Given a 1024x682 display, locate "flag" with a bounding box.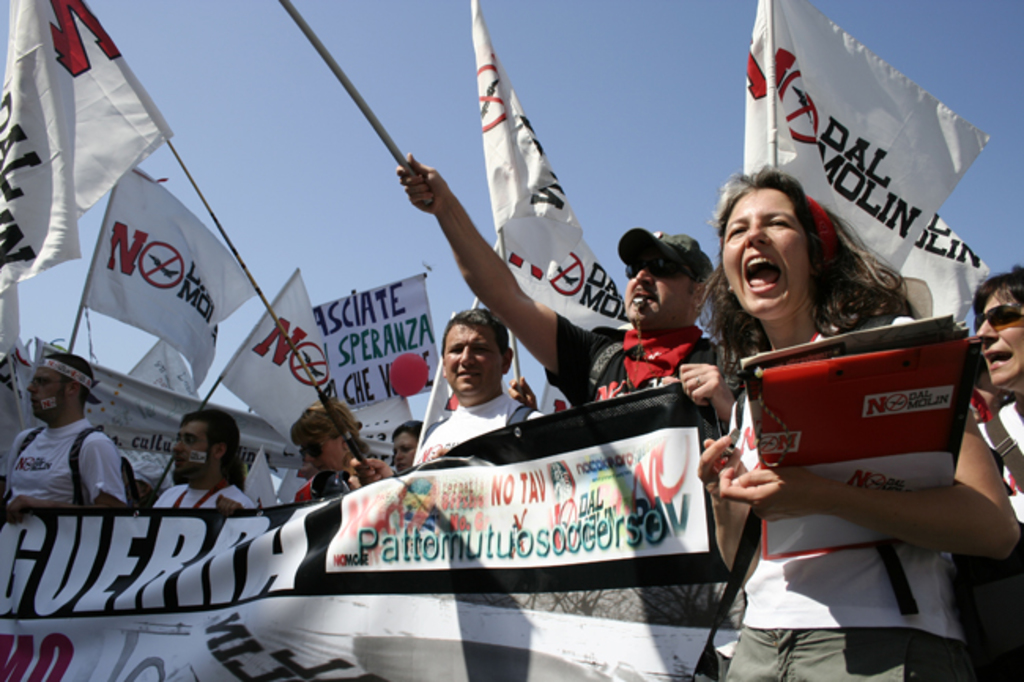
Located: BBox(410, 318, 457, 458).
